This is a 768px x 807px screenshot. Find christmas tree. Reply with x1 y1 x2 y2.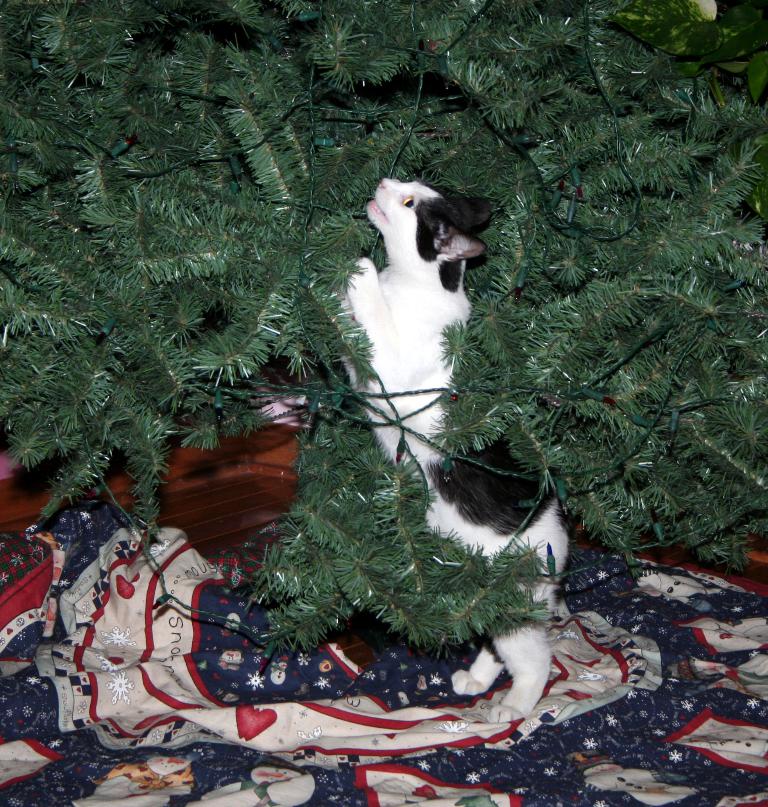
0 0 767 648.
